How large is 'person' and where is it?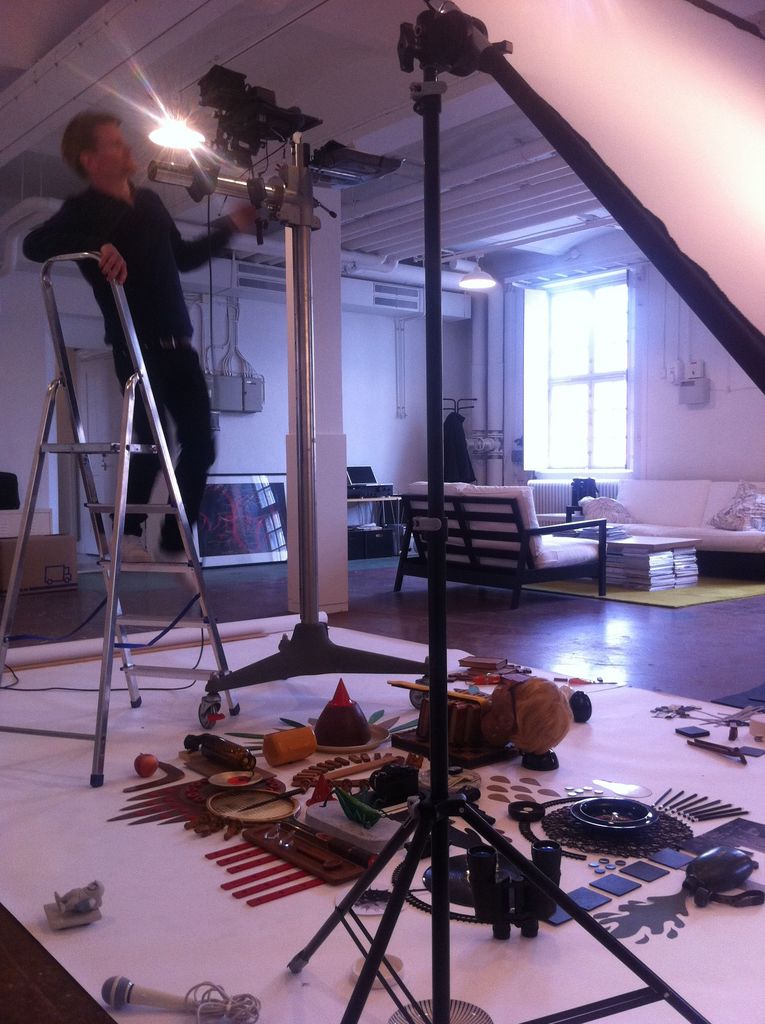
Bounding box: (x1=20, y1=113, x2=261, y2=565).
